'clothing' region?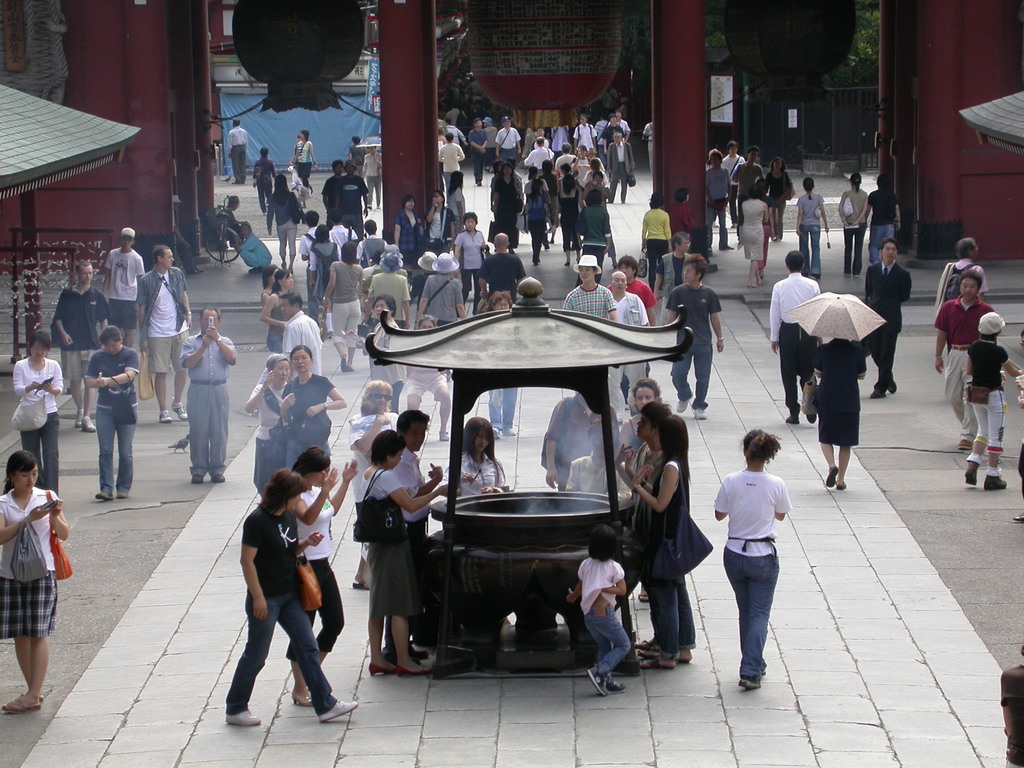
[388,444,434,619]
